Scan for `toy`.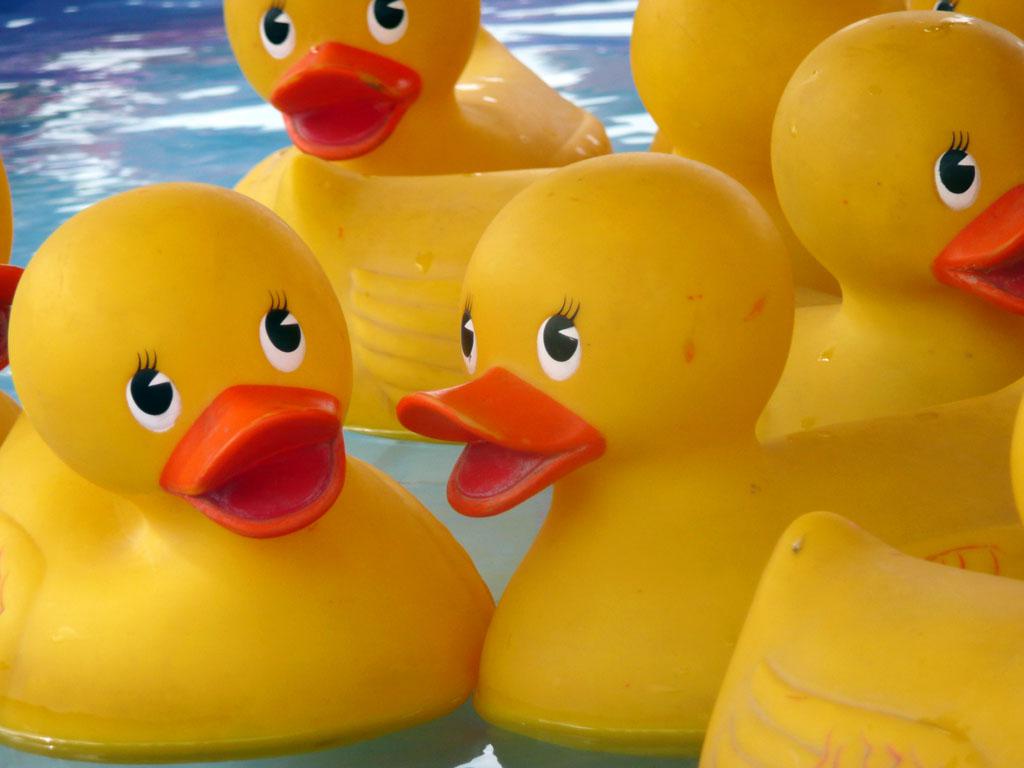
Scan result: Rect(396, 151, 1023, 761).
